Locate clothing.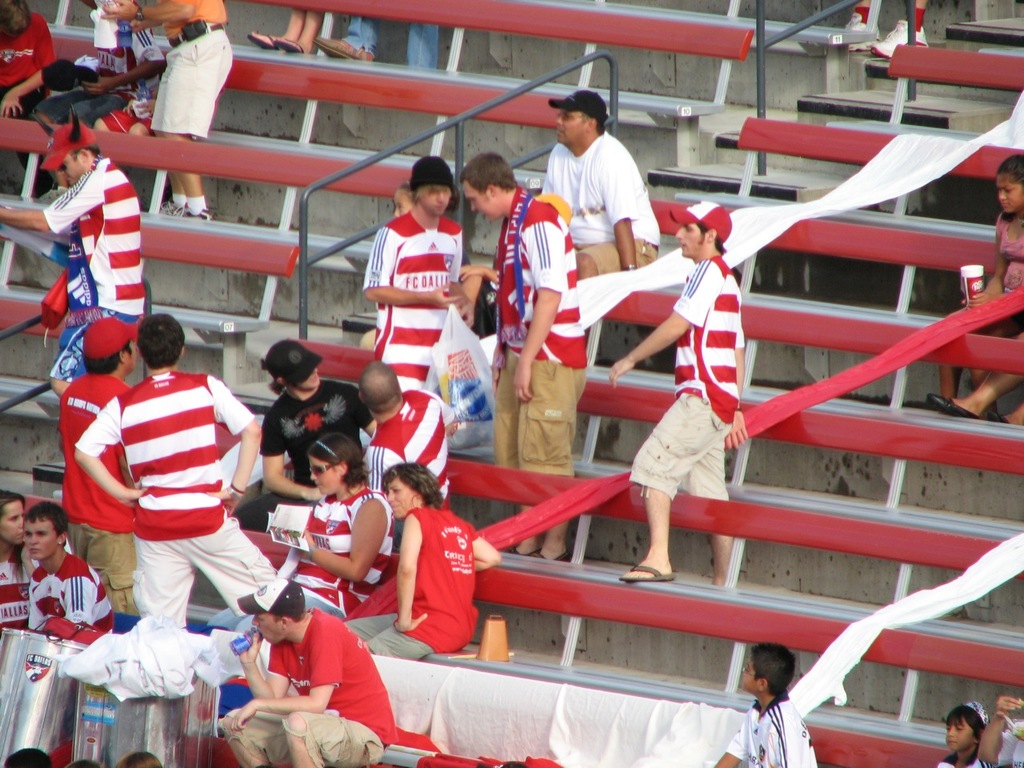
Bounding box: left=993, top=210, right=1023, bottom=332.
